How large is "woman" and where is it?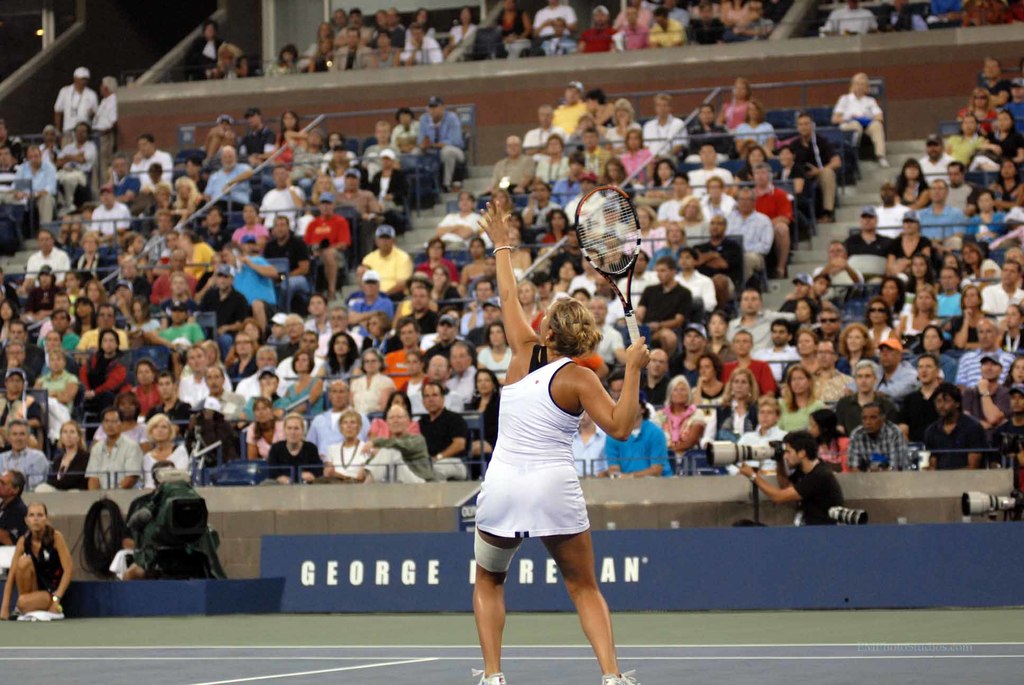
Bounding box: 442 6 477 60.
